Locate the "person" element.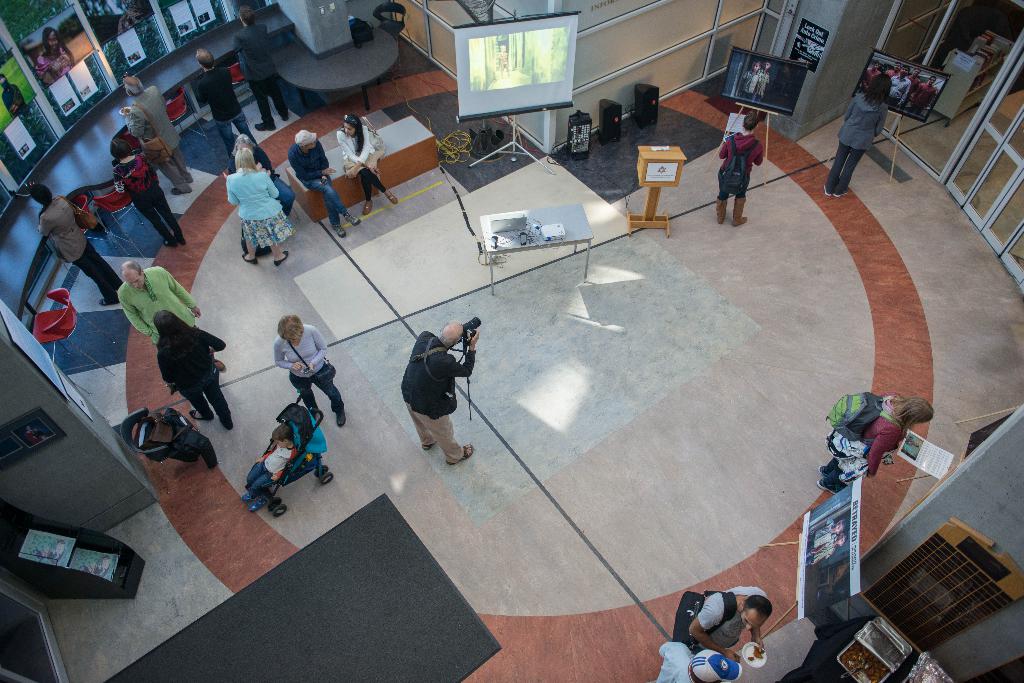
Element bbox: region(717, 111, 765, 229).
